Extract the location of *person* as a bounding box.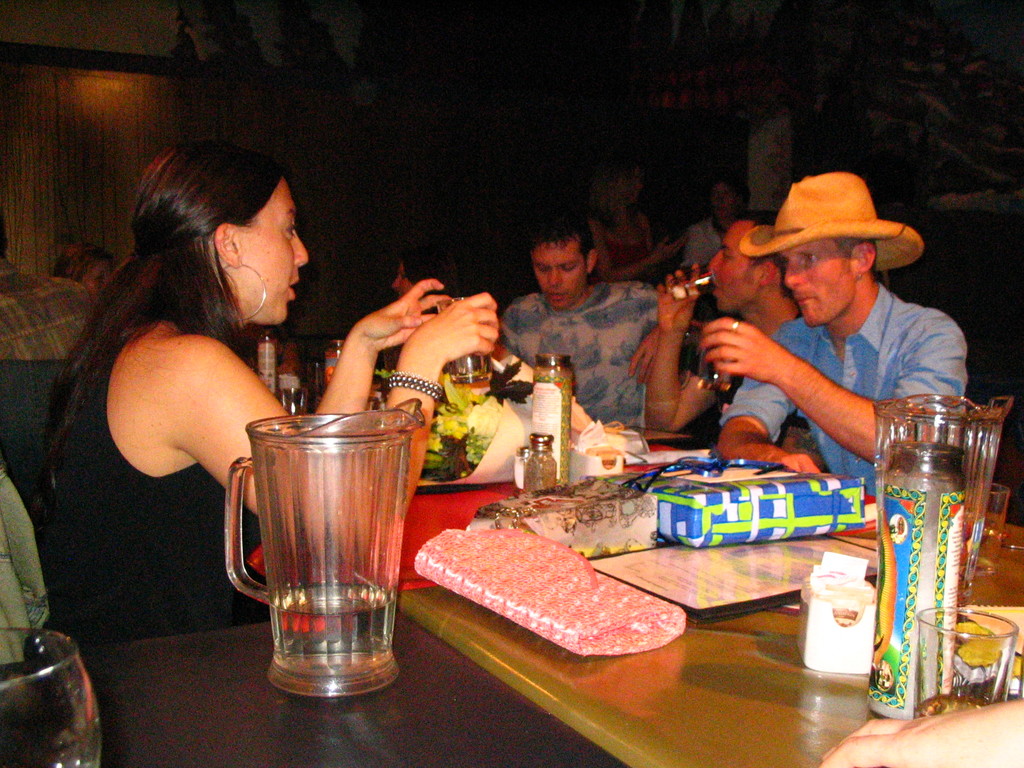
<region>686, 163, 972, 527</region>.
